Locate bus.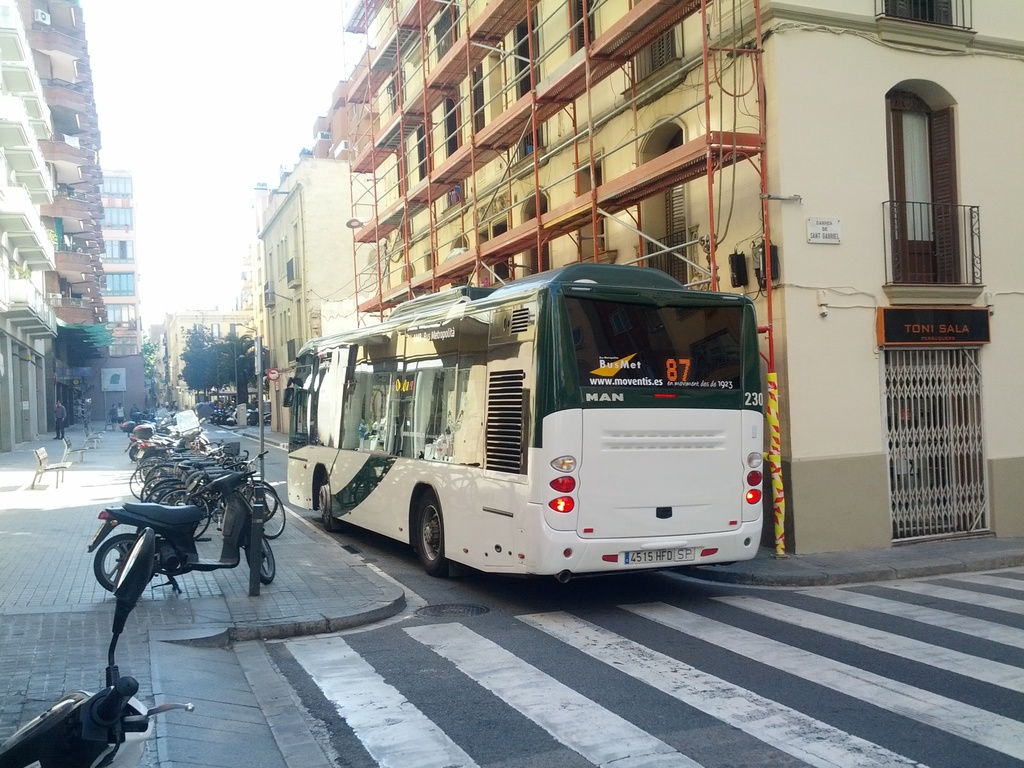
Bounding box: {"x1": 276, "y1": 259, "x2": 768, "y2": 587}.
